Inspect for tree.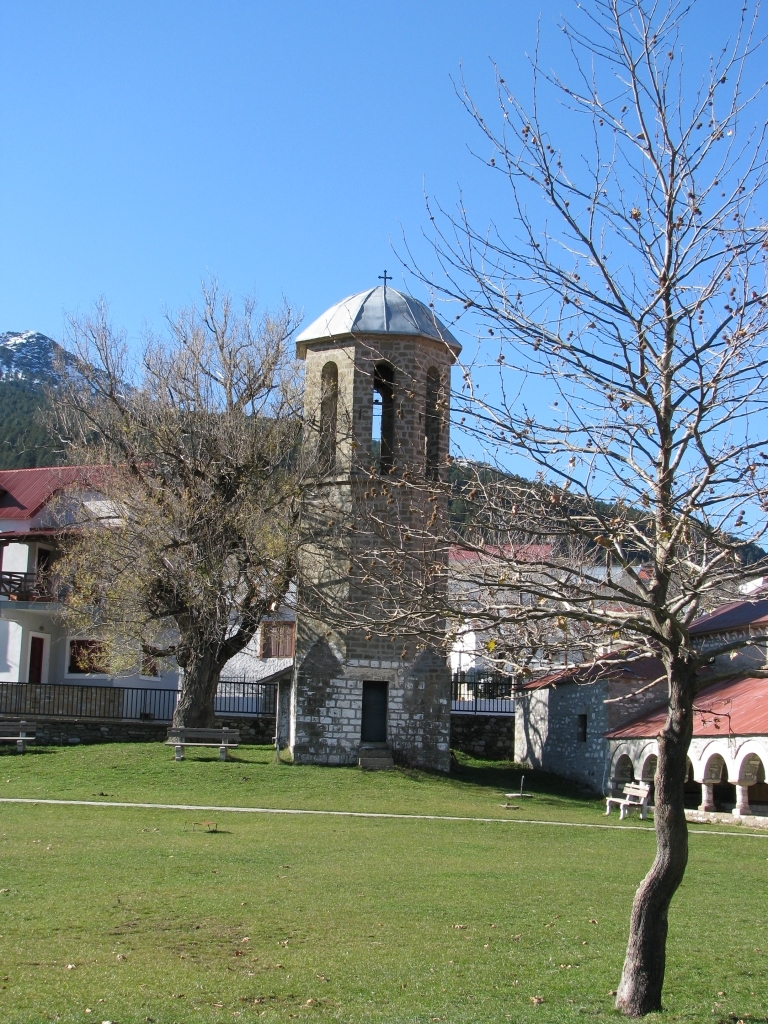
Inspection: select_region(238, 12, 767, 1023).
